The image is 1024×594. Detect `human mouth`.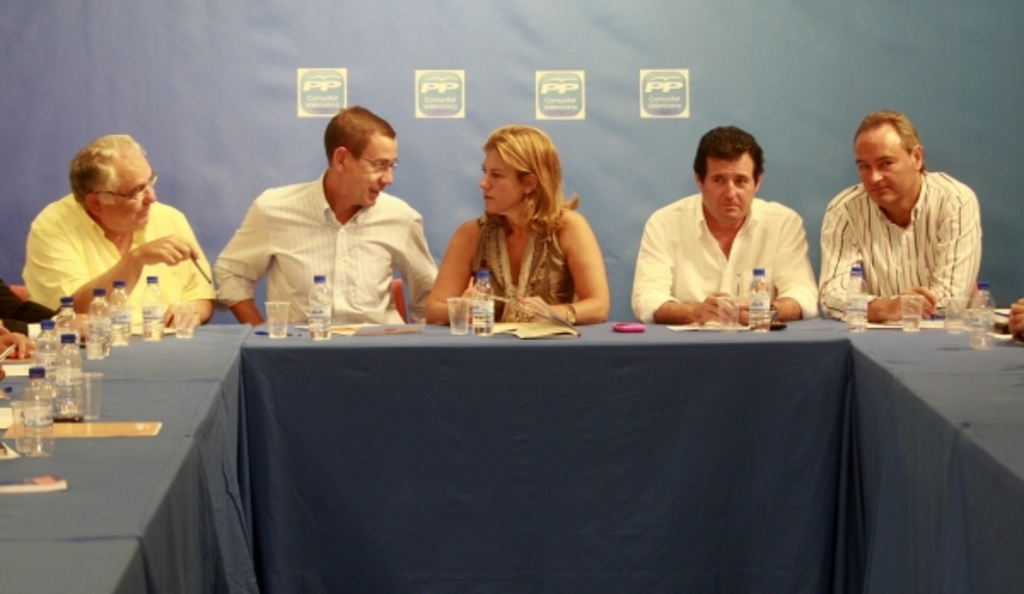
Detection: [left=872, top=184, right=887, bottom=191].
